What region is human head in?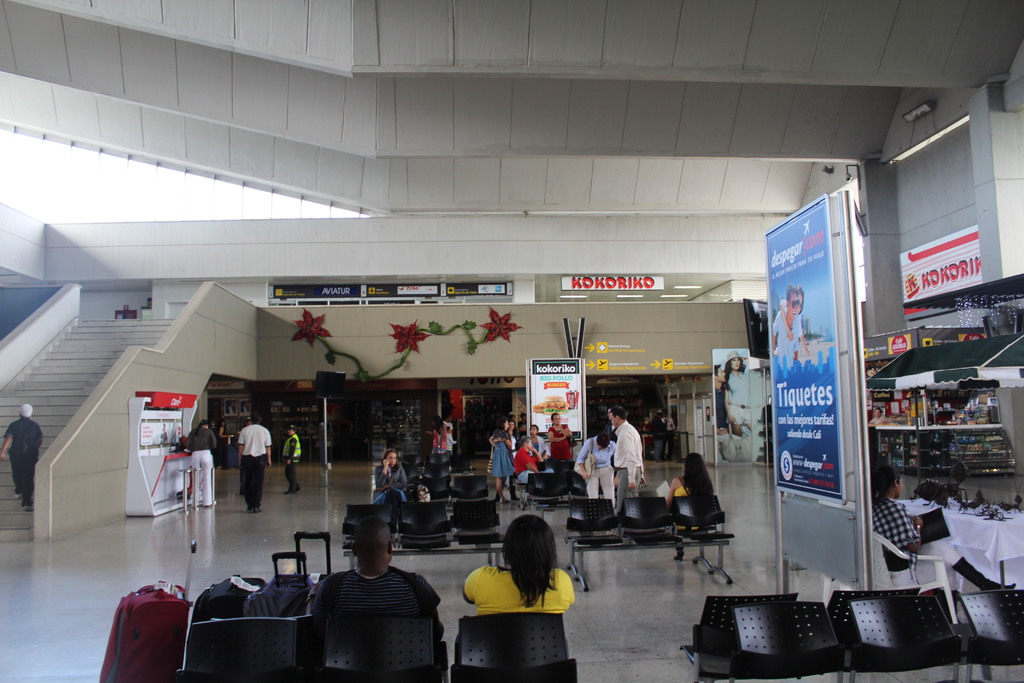
x1=252 y1=413 x2=261 y2=424.
